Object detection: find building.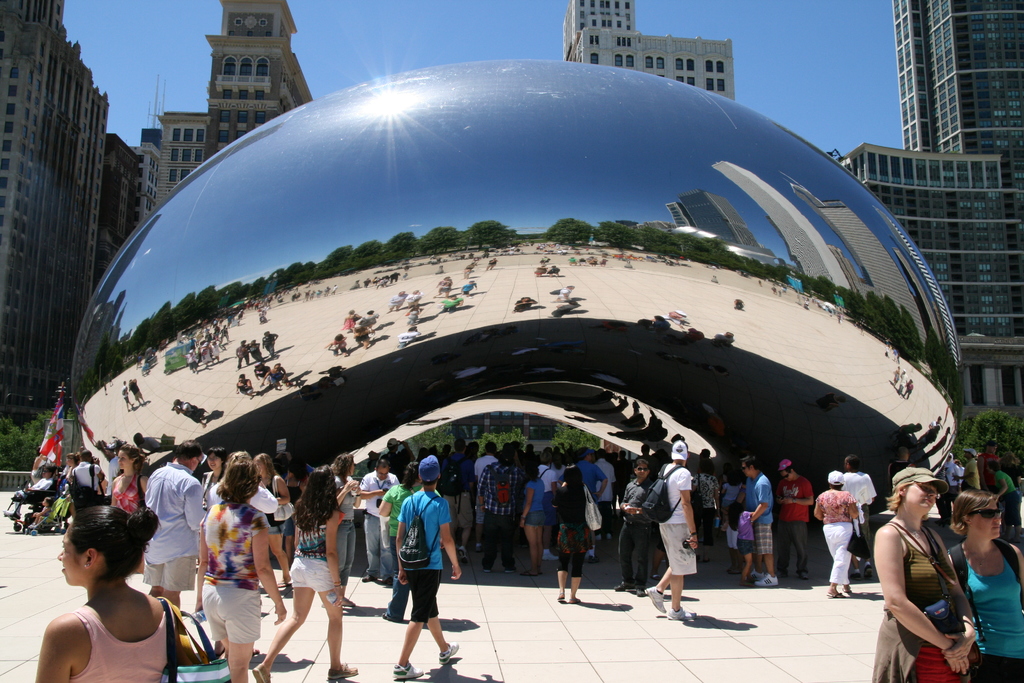
bbox=[887, 0, 1023, 181].
